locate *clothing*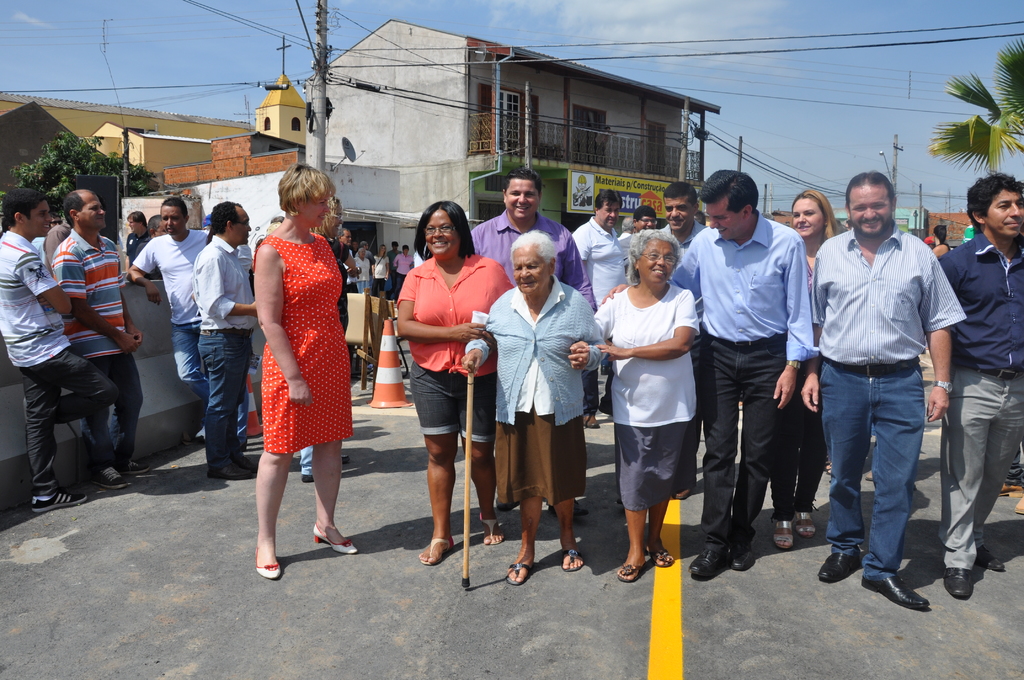
<region>111, 223, 253, 464</region>
